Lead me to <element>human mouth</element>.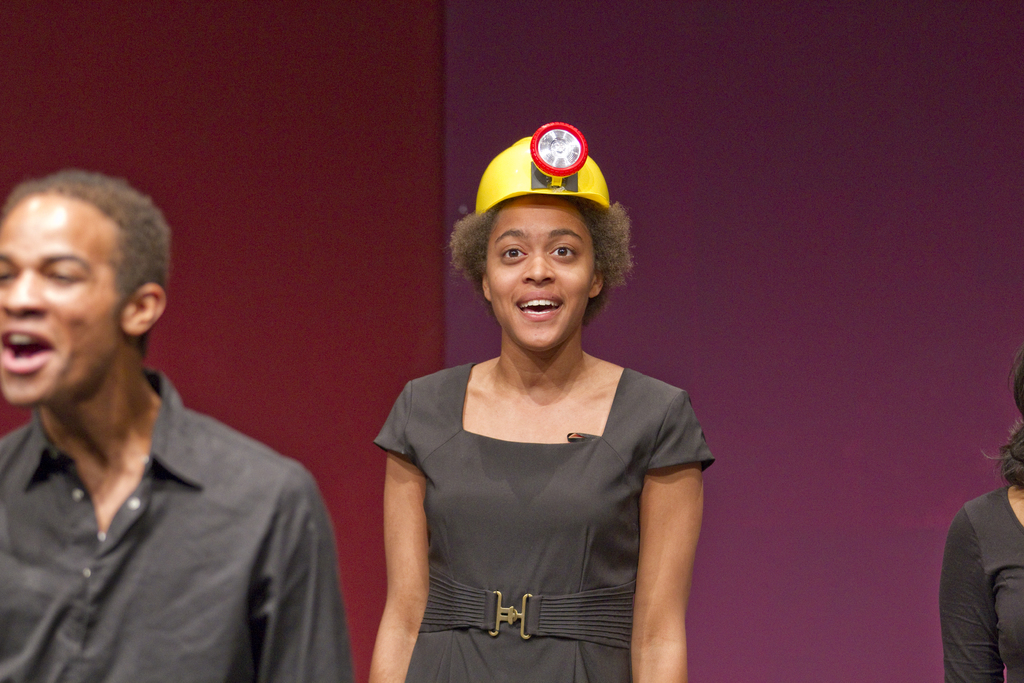
Lead to <box>0,324,63,391</box>.
